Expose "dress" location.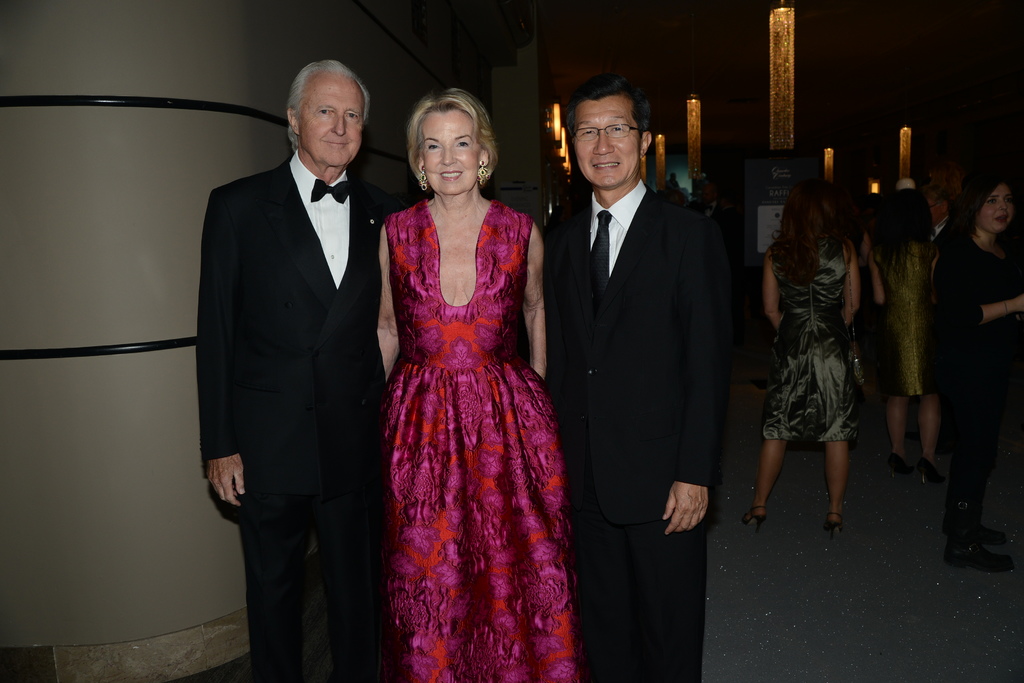
Exposed at {"left": 384, "top": 194, "right": 577, "bottom": 682}.
